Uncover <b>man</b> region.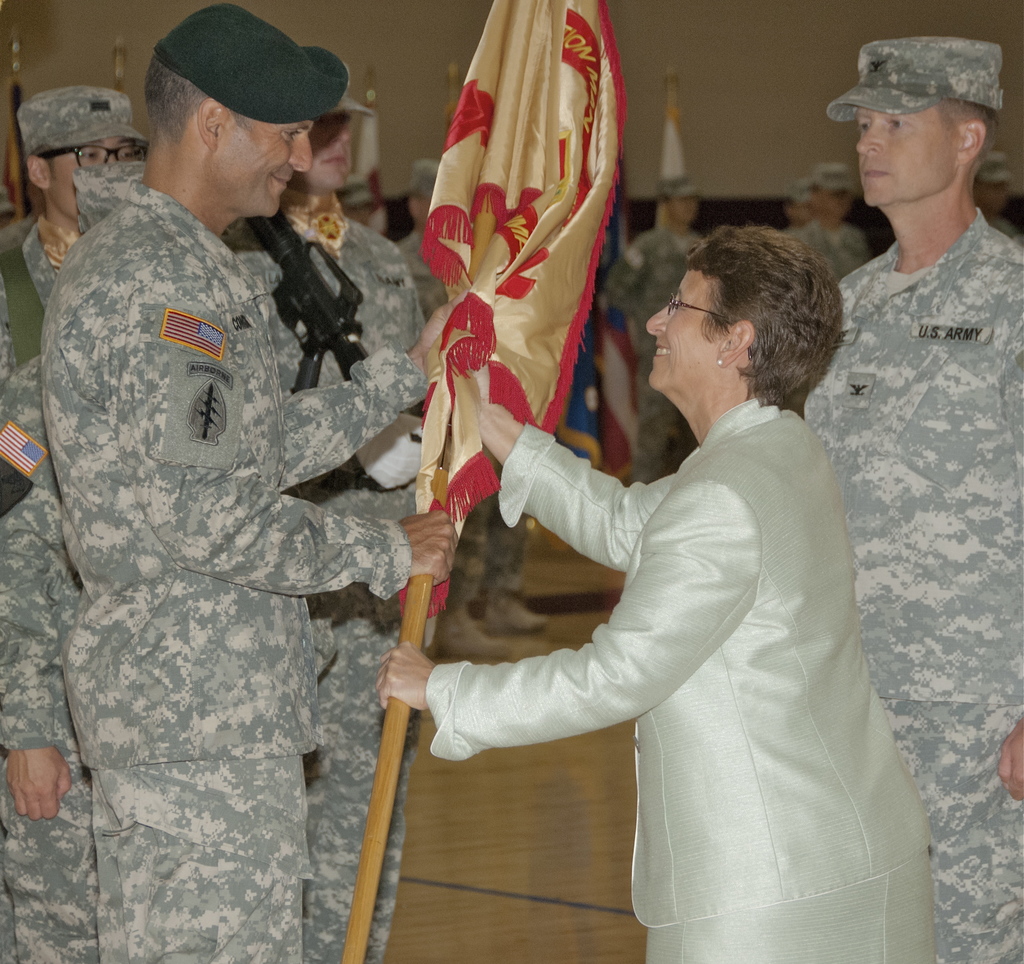
Uncovered: 977 151 1023 249.
